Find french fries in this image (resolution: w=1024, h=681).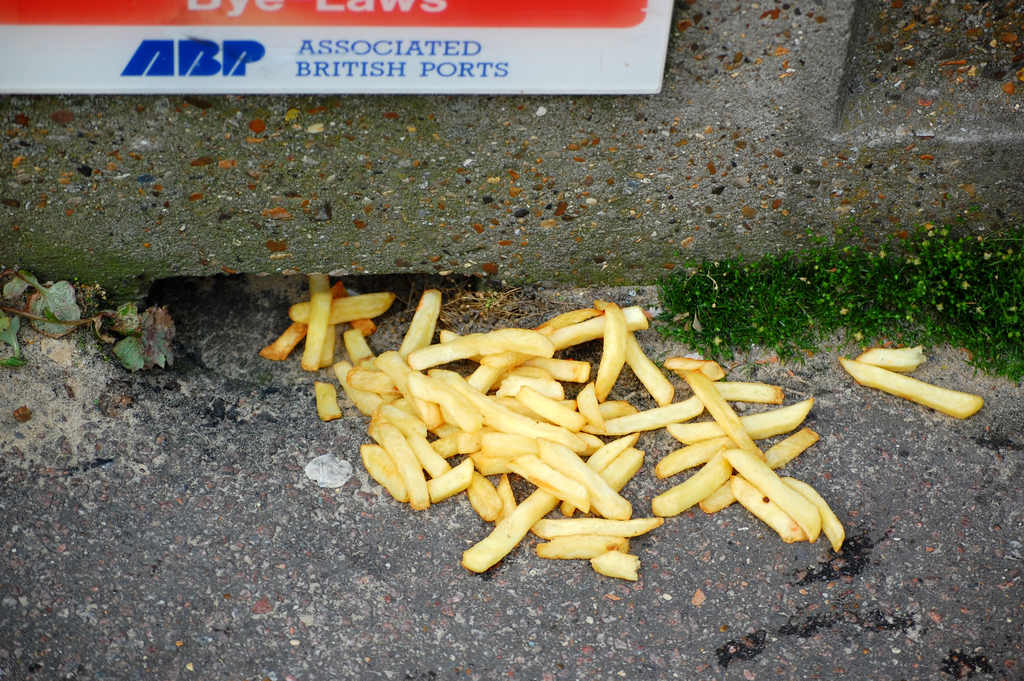
843 354 981 423.
